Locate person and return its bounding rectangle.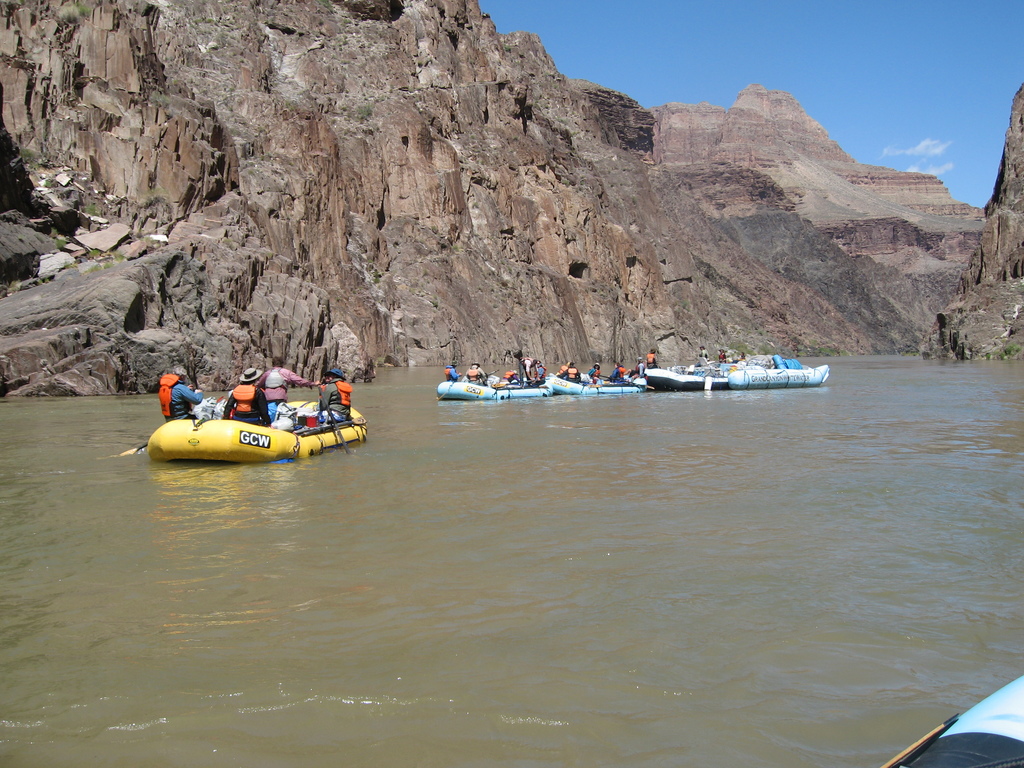
locate(221, 366, 269, 424).
